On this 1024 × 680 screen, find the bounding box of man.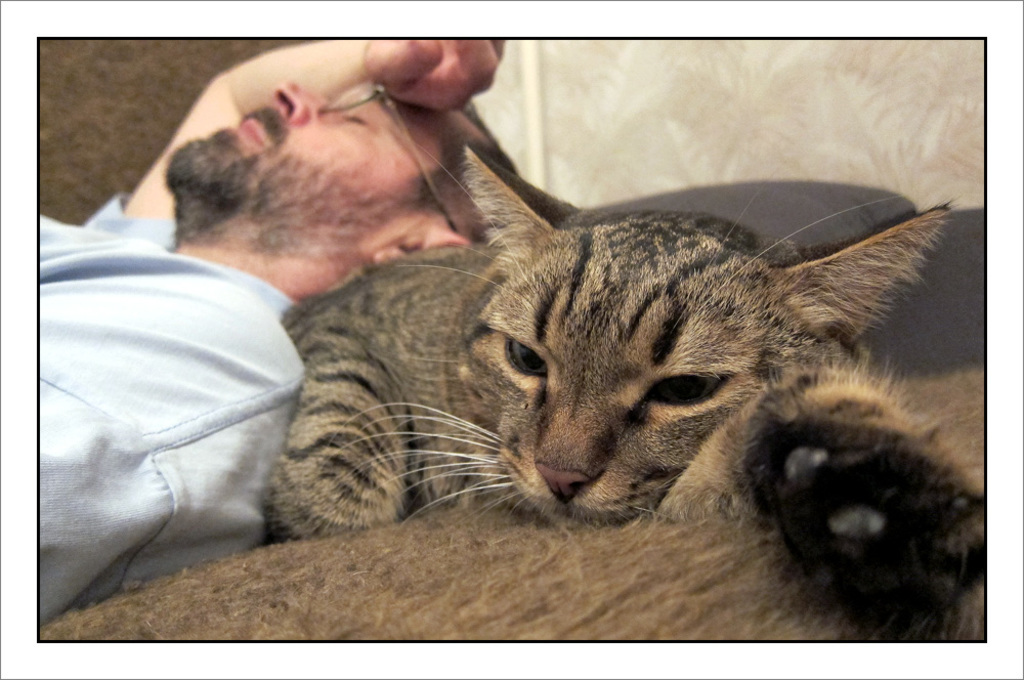
Bounding box: bbox=(35, 43, 512, 608).
